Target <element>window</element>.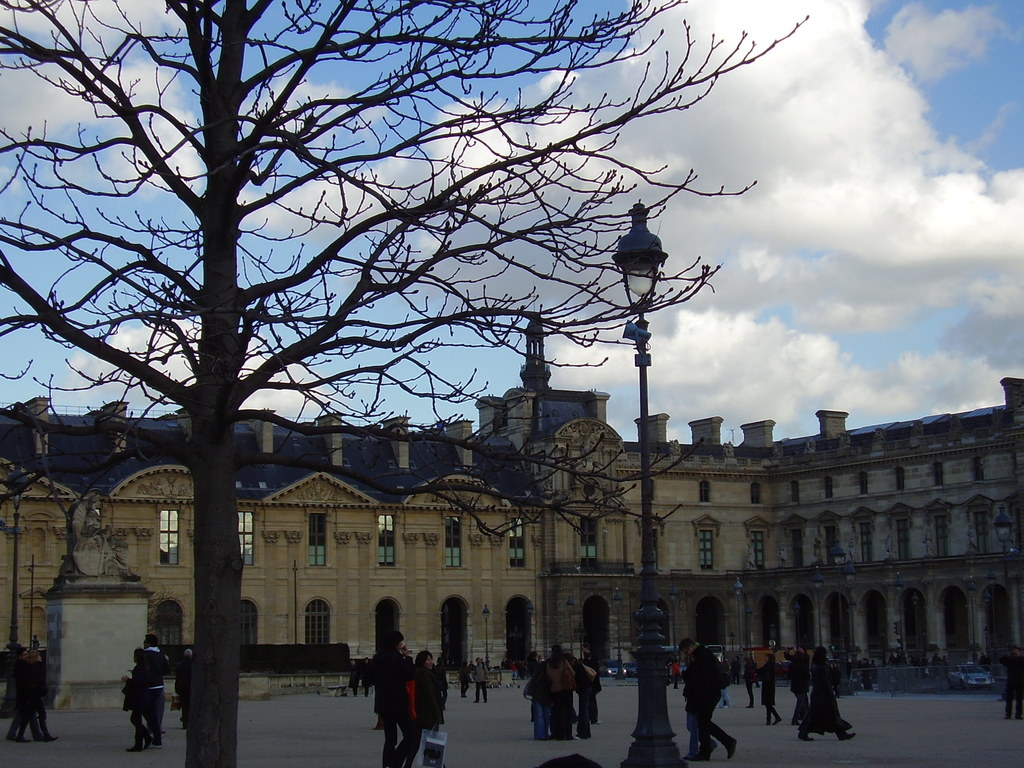
Target region: 578/513/602/566.
